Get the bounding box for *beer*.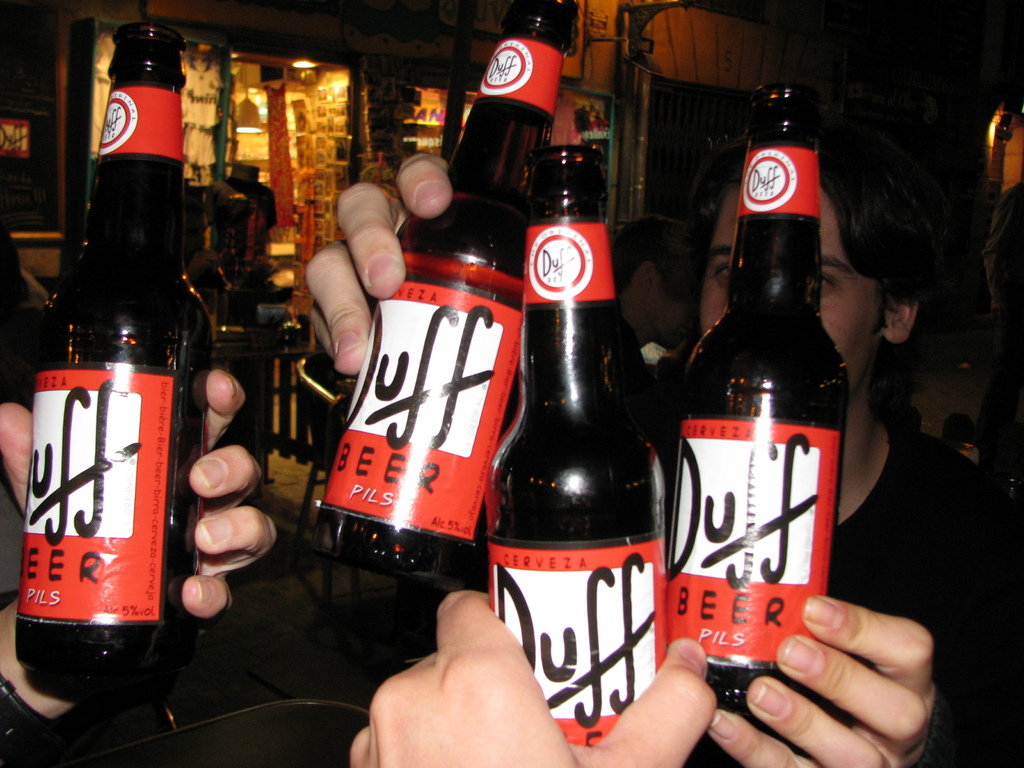
654 84 850 735.
